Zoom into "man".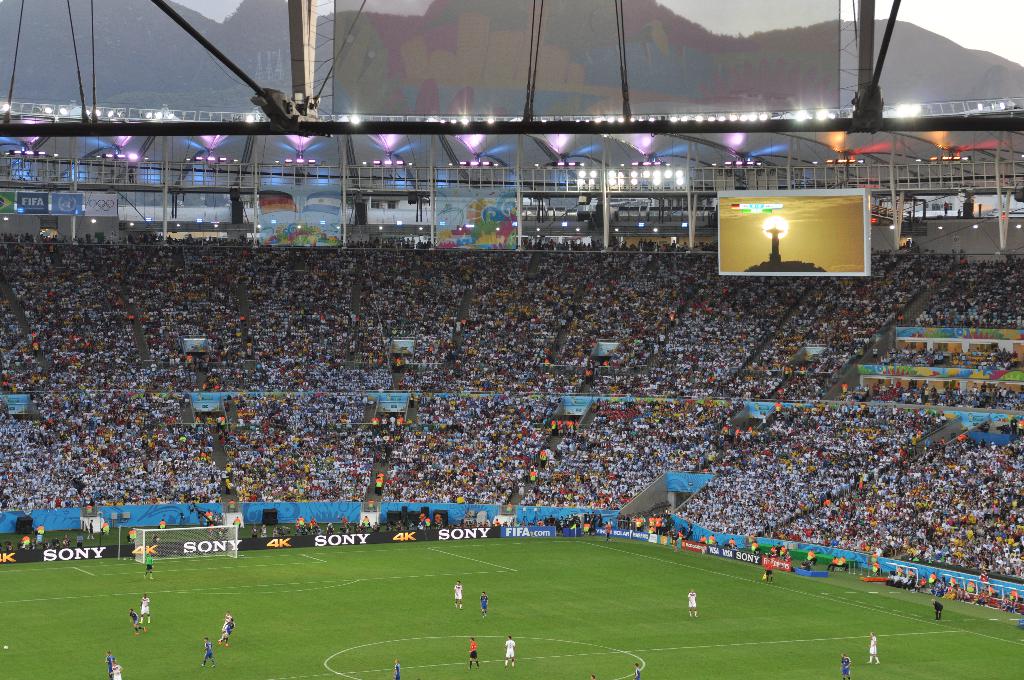
Zoom target: 930:597:943:621.
